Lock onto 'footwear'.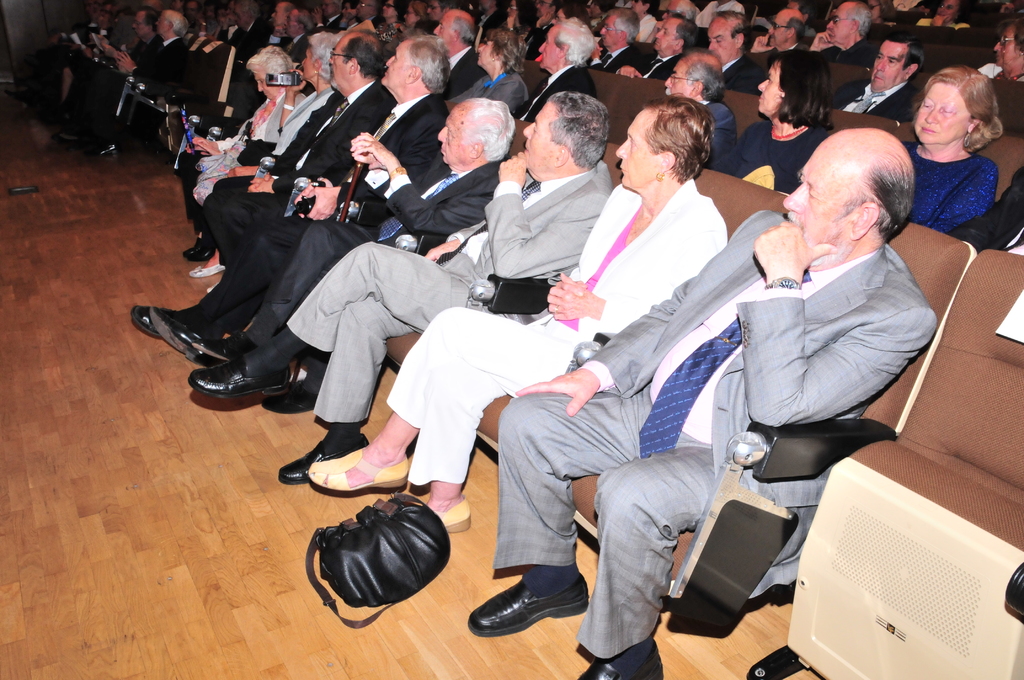
Locked: crop(312, 444, 405, 490).
